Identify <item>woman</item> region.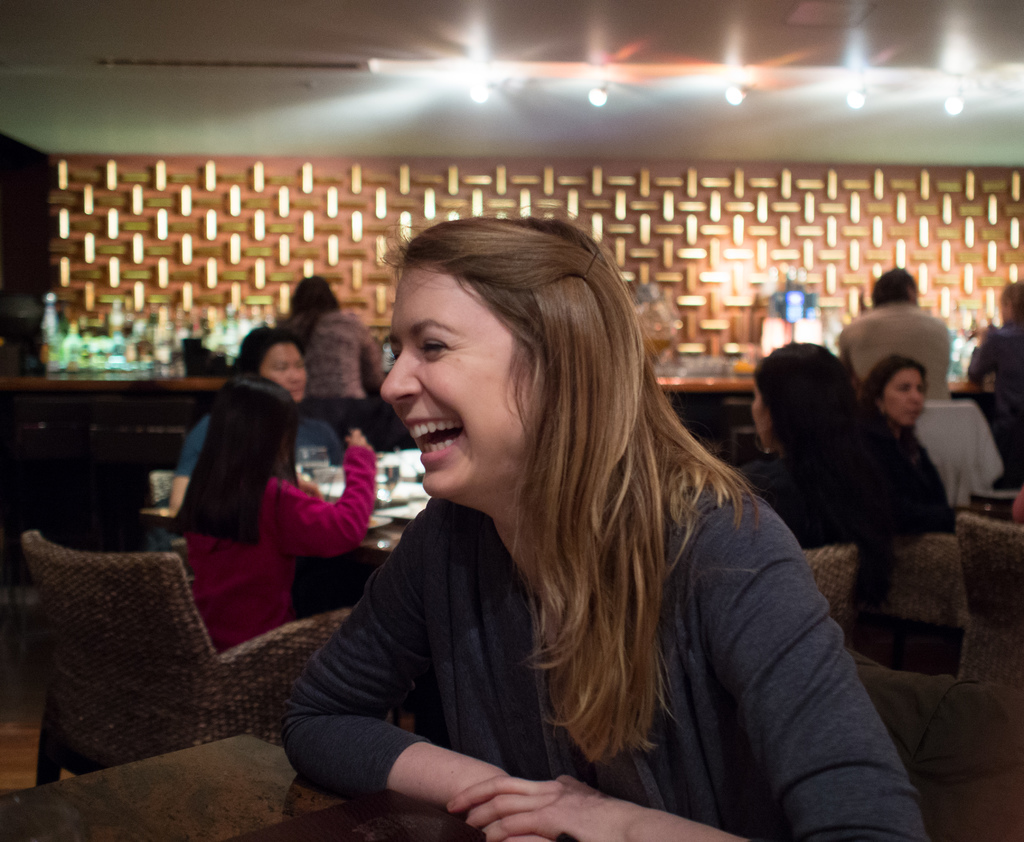
Region: rect(288, 209, 852, 833).
